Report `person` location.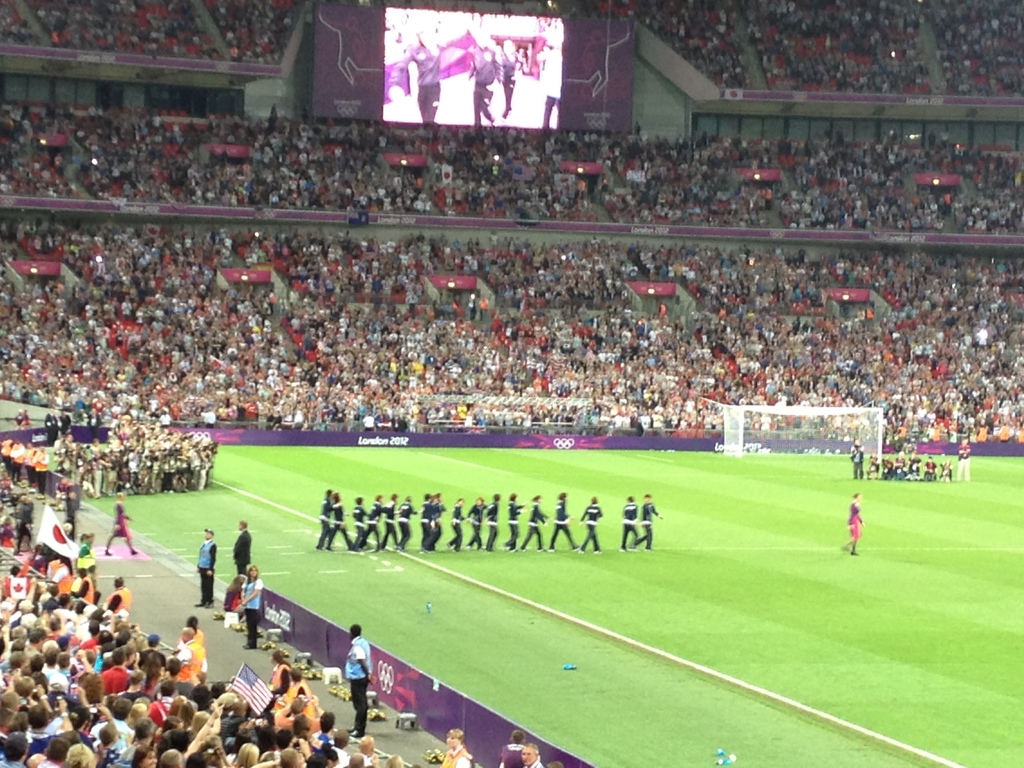
Report: <region>104, 487, 140, 556</region>.
